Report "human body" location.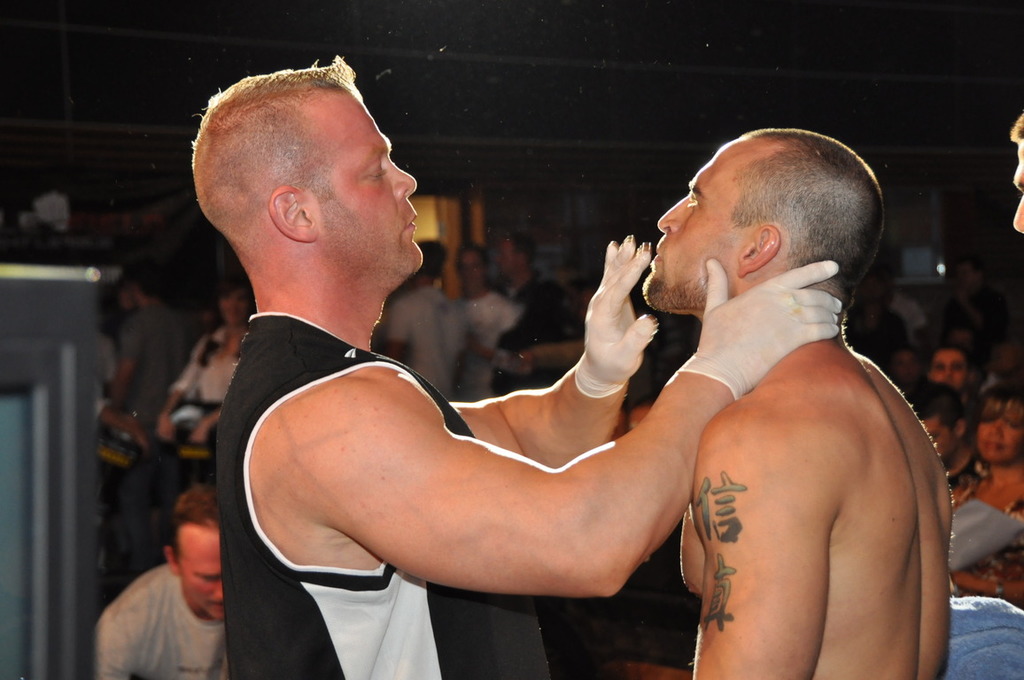
Report: 637/153/961/672.
